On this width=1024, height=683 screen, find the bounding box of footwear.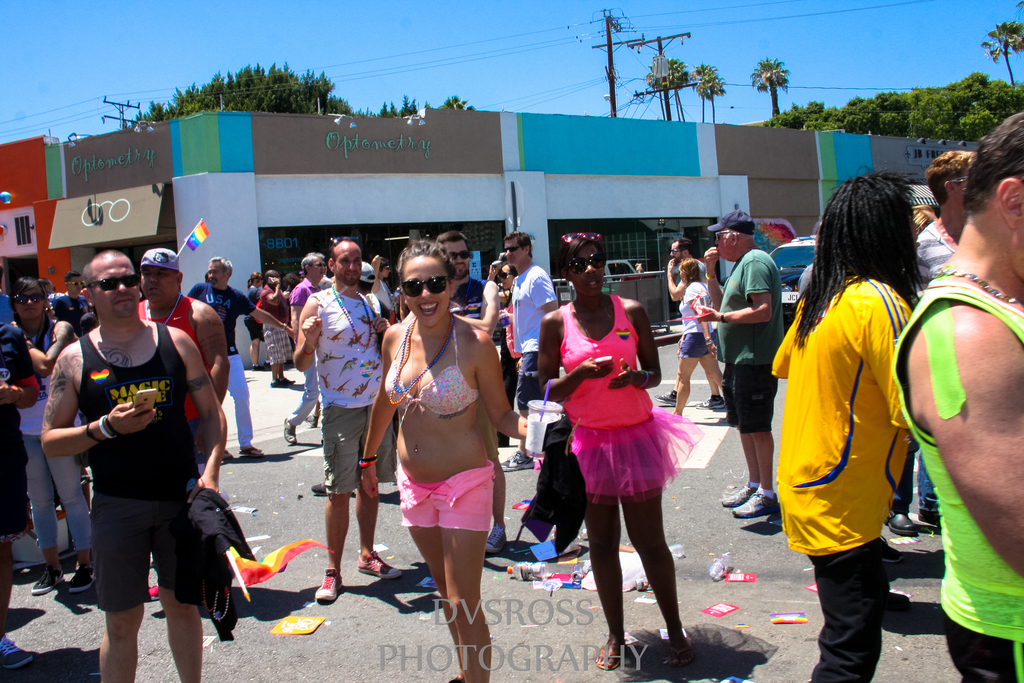
Bounding box: locate(32, 569, 66, 591).
